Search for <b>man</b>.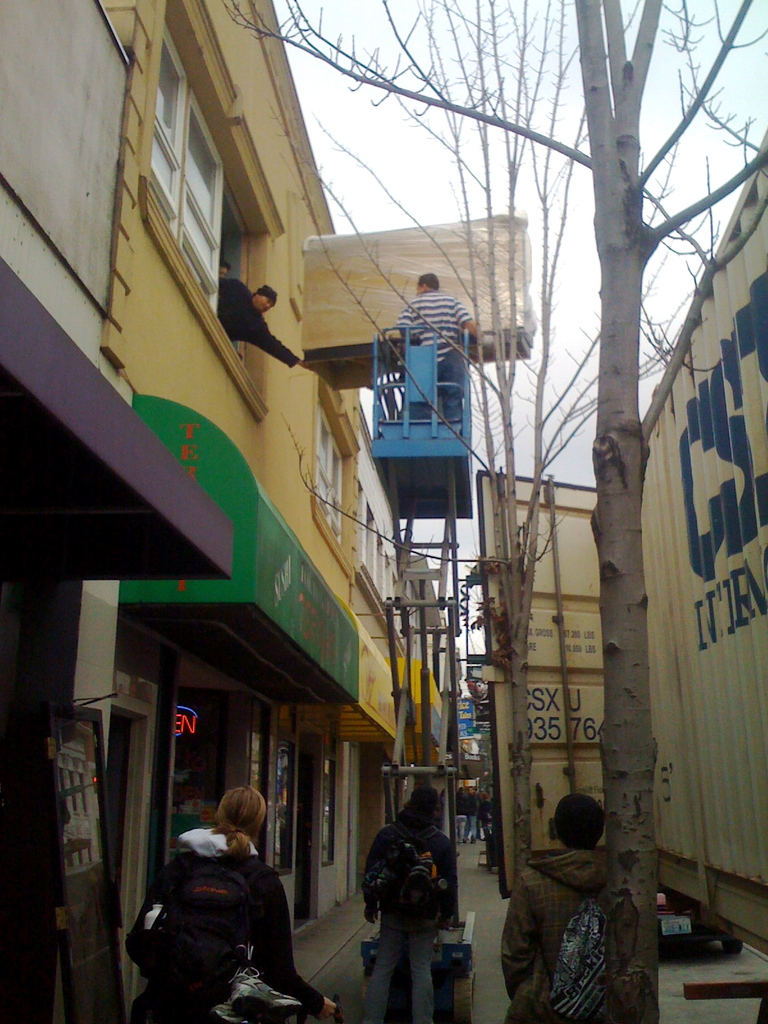
Found at bbox=(498, 787, 640, 1023).
